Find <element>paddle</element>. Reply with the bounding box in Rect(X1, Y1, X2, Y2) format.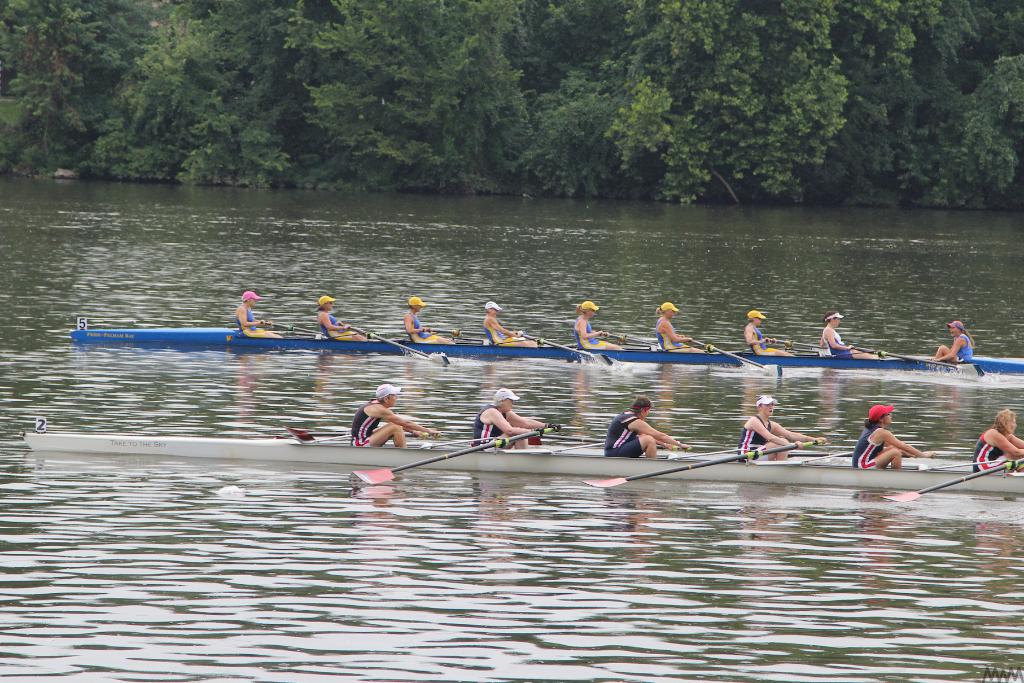
Rect(526, 433, 692, 448).
